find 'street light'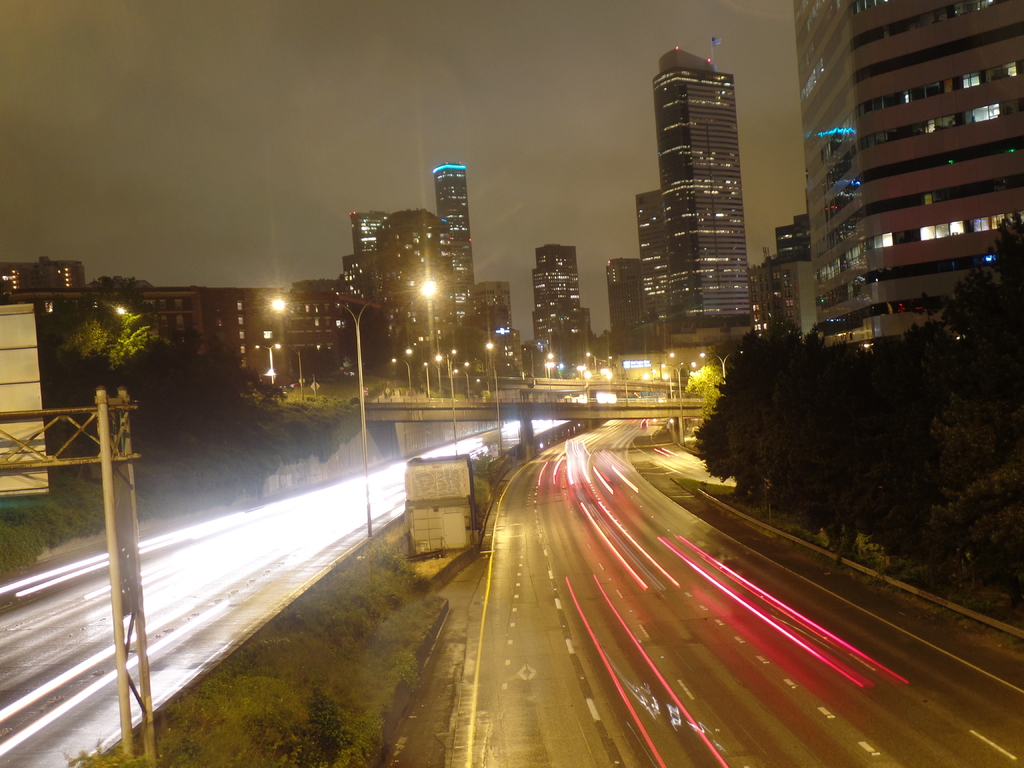
<region>669, 348, 680, 362</region>
